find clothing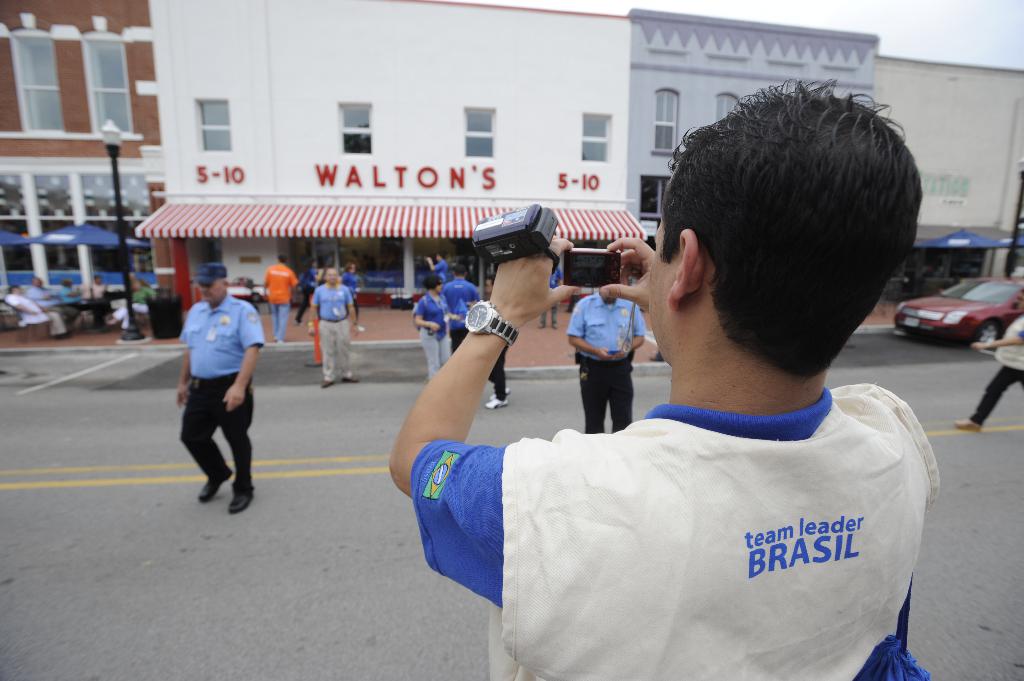
296, 268, 320, 319
